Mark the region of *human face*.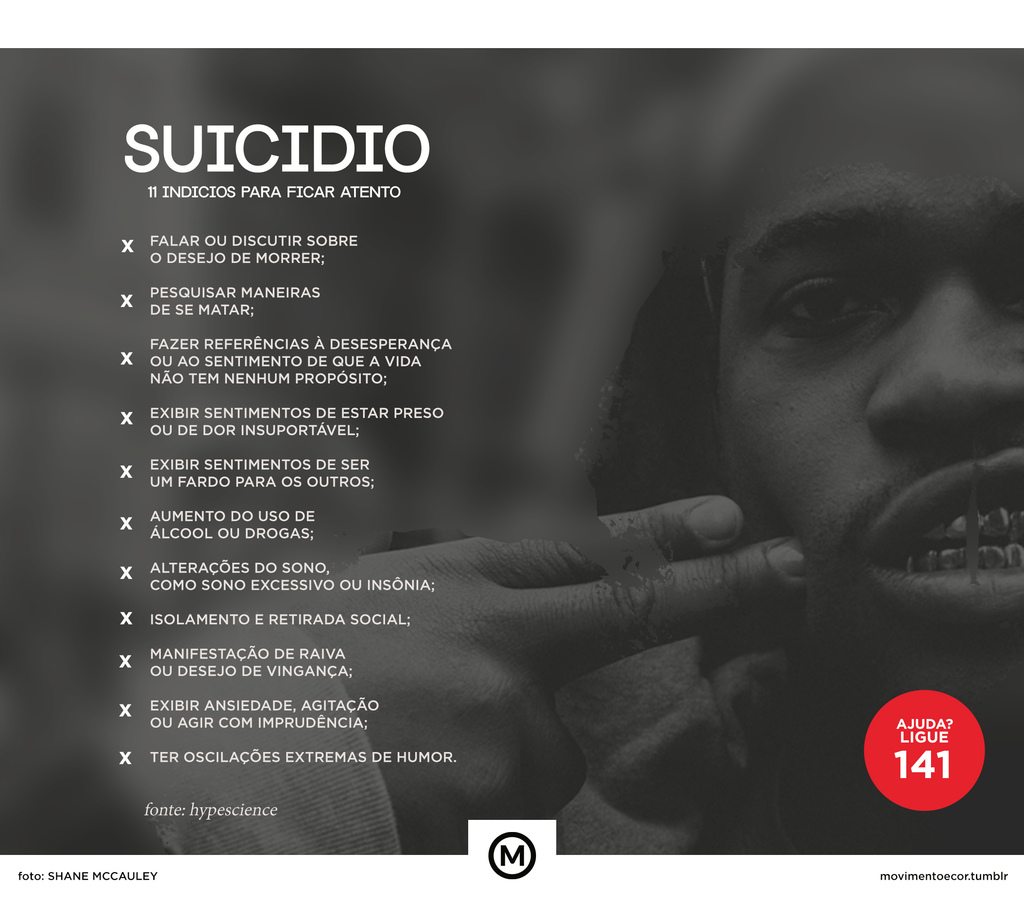
Region: 719,44,1023,685.
